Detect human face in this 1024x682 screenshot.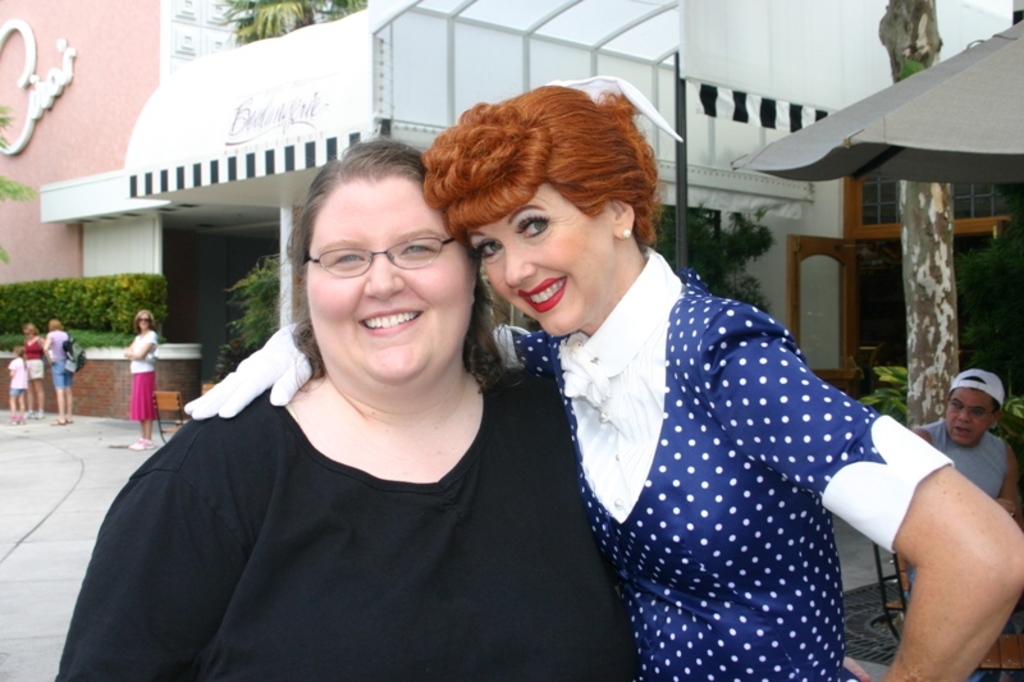
Detection: bbox=(138, 313, 154, 330).
